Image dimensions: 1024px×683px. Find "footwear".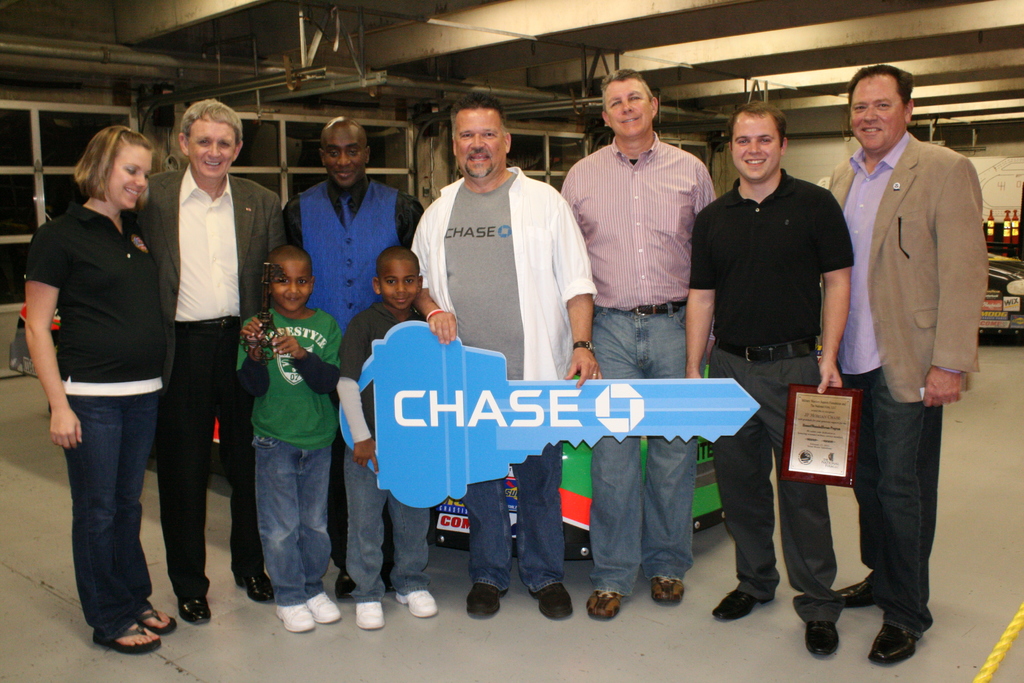
709, 593, 774, 623.
